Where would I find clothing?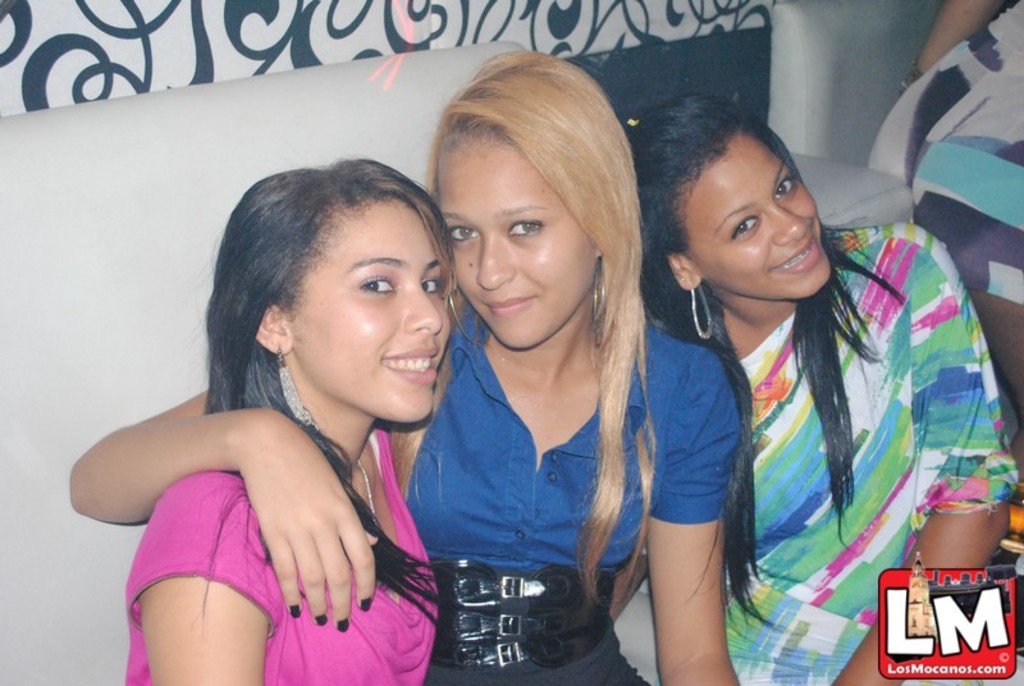
At <bbox>381, 301, 749, 685</bbox>.
